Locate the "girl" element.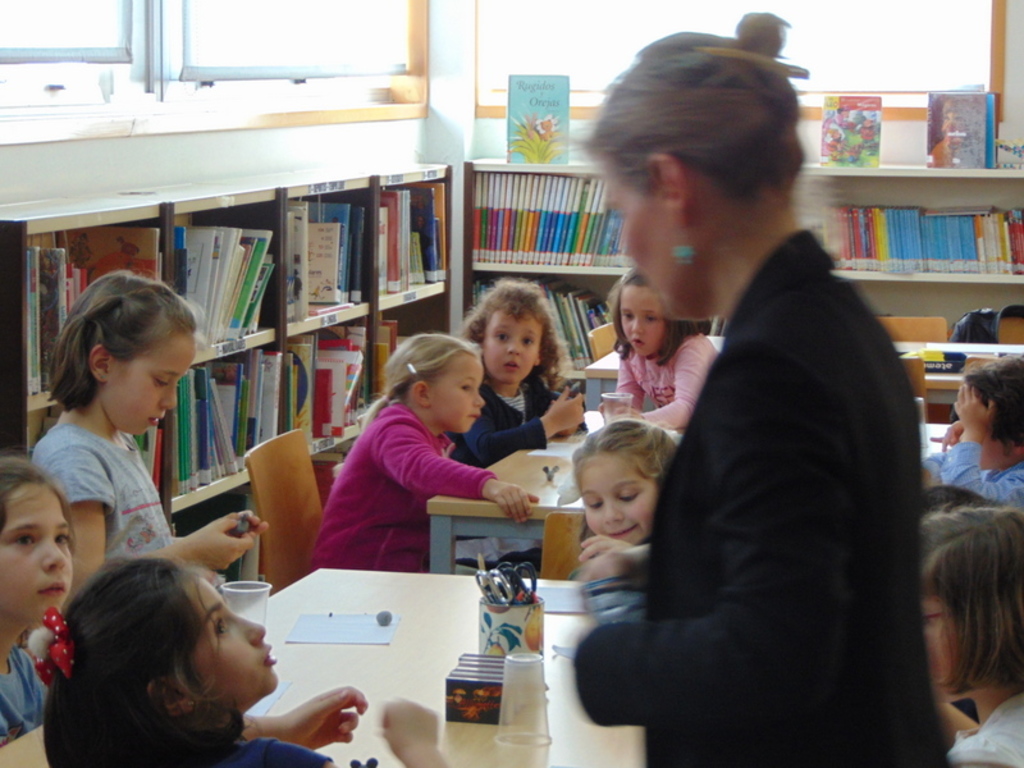
Element bbox: rect(573, 417, 676, 617).
